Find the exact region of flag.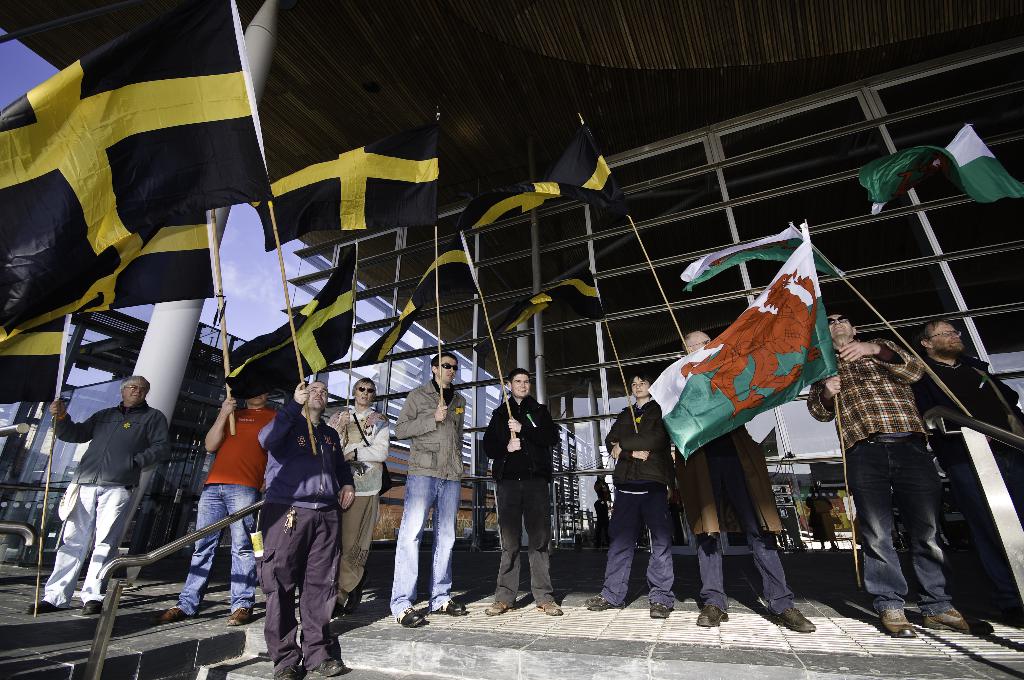
Exact region: crop(259, 127, 432, 256).
